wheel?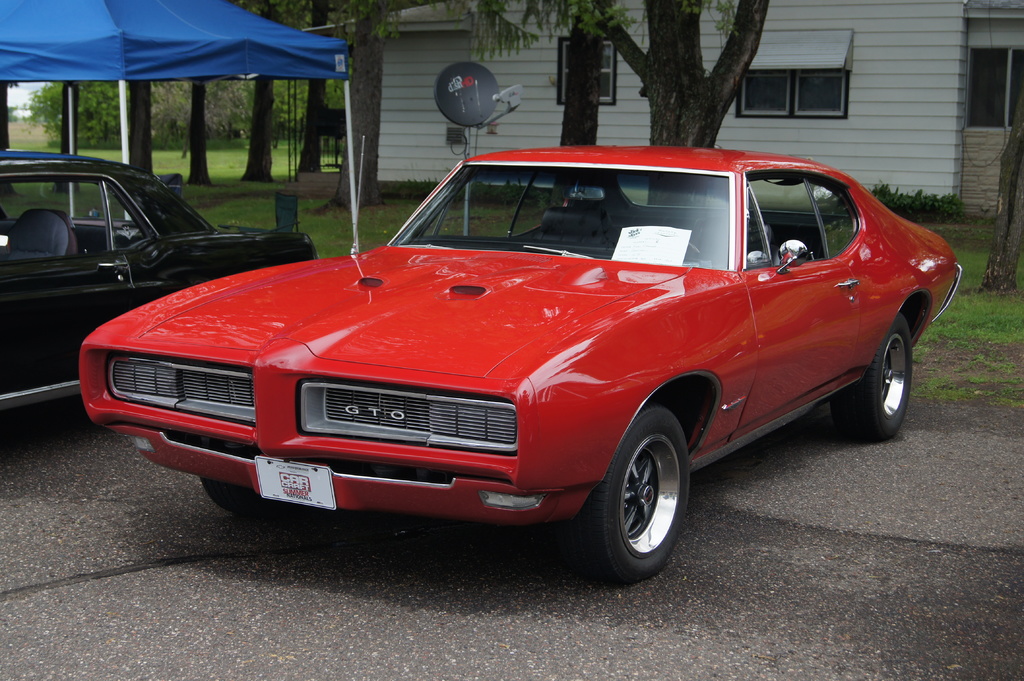
x1=592 y1=405 x2=694 y2=602
